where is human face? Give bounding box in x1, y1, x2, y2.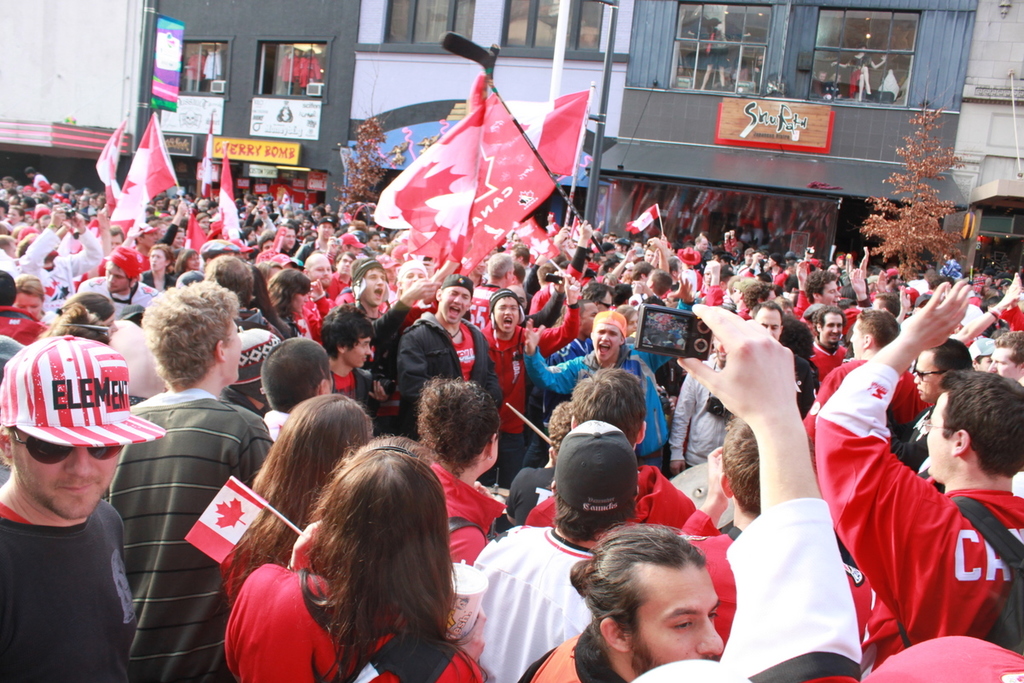
318, 223, 335, 245.
